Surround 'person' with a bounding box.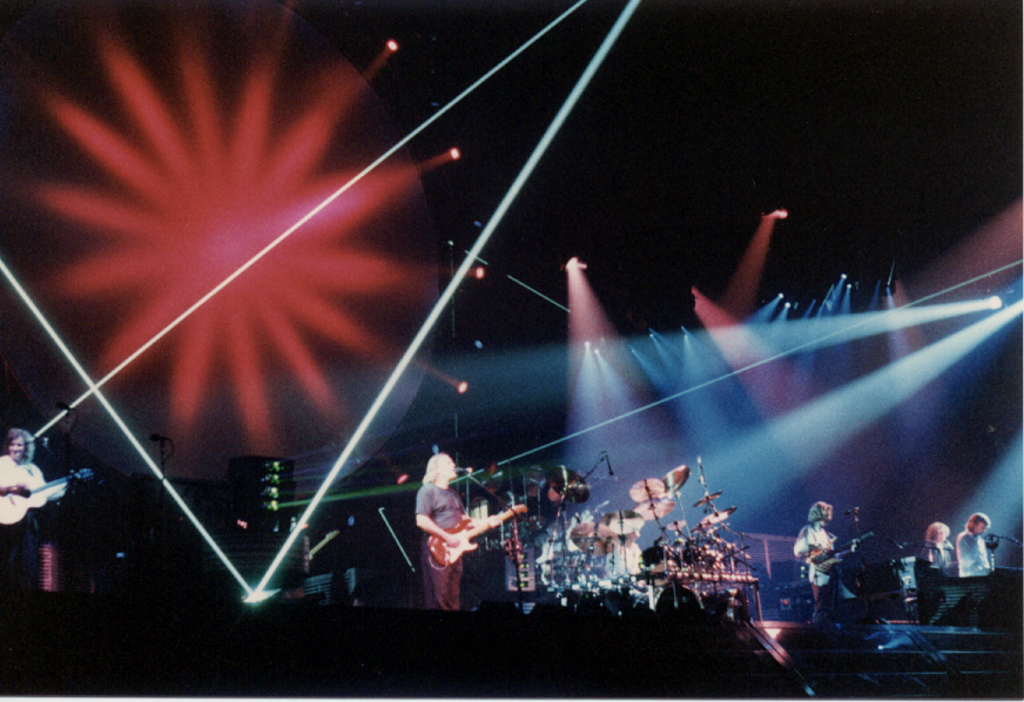
924:518:959:590.
